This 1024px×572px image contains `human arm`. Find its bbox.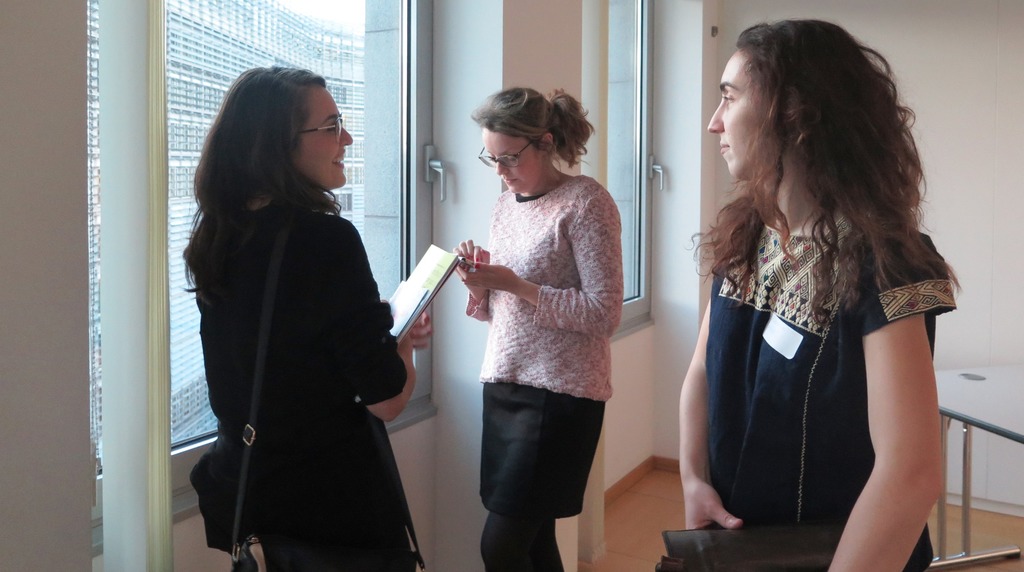
819 254 957 571.
